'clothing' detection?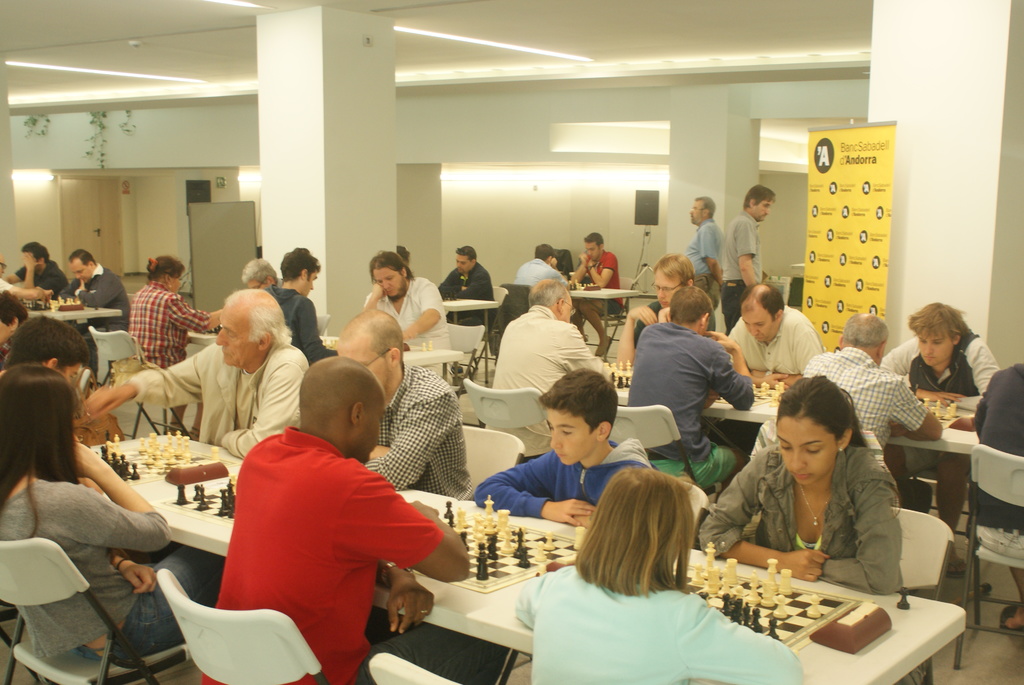
(486, 304, 604, 462)
